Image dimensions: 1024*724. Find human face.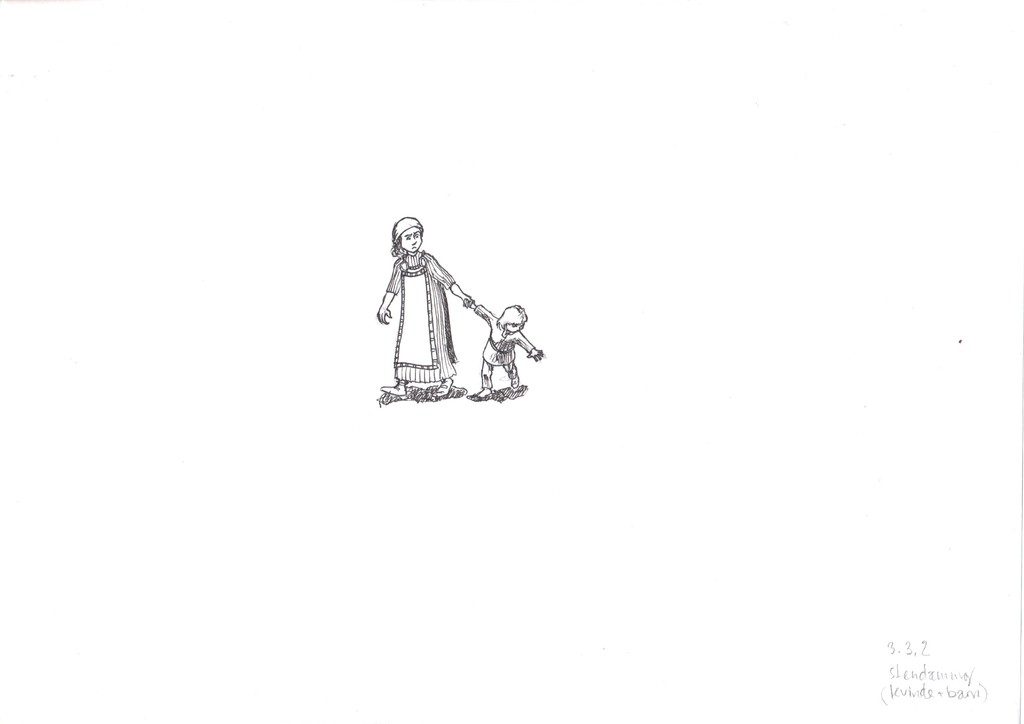
<box>399,227,419,251</box>.
